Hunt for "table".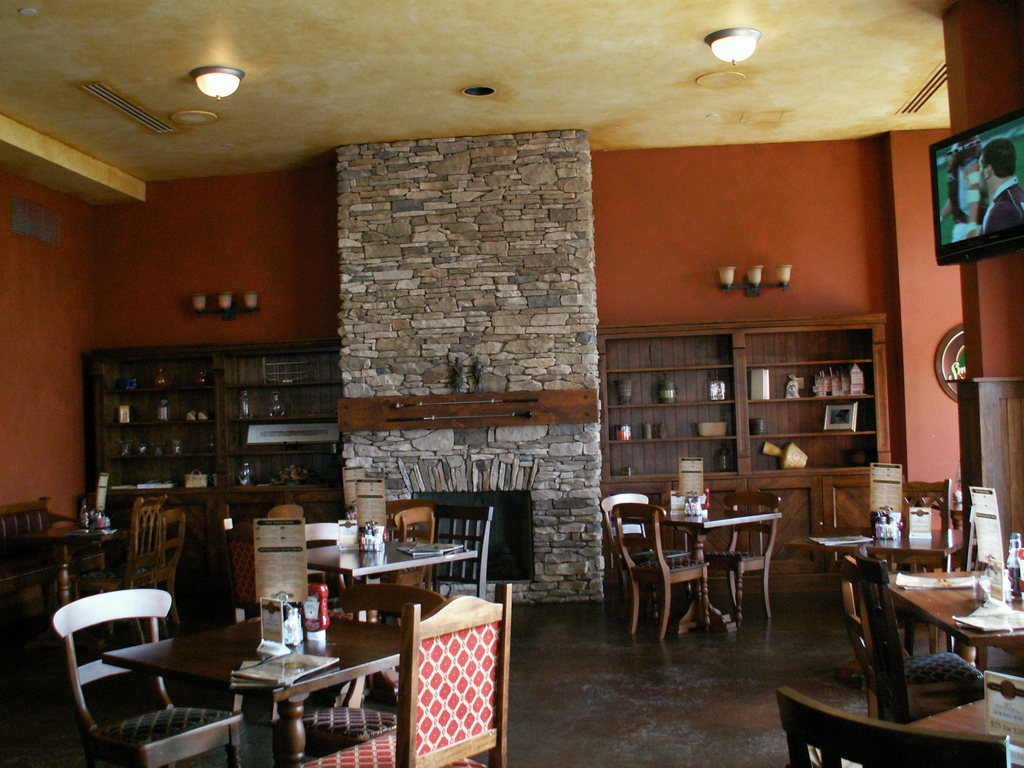
Hunted down at <bbox>796, 511, 973, 614</bbox>.
